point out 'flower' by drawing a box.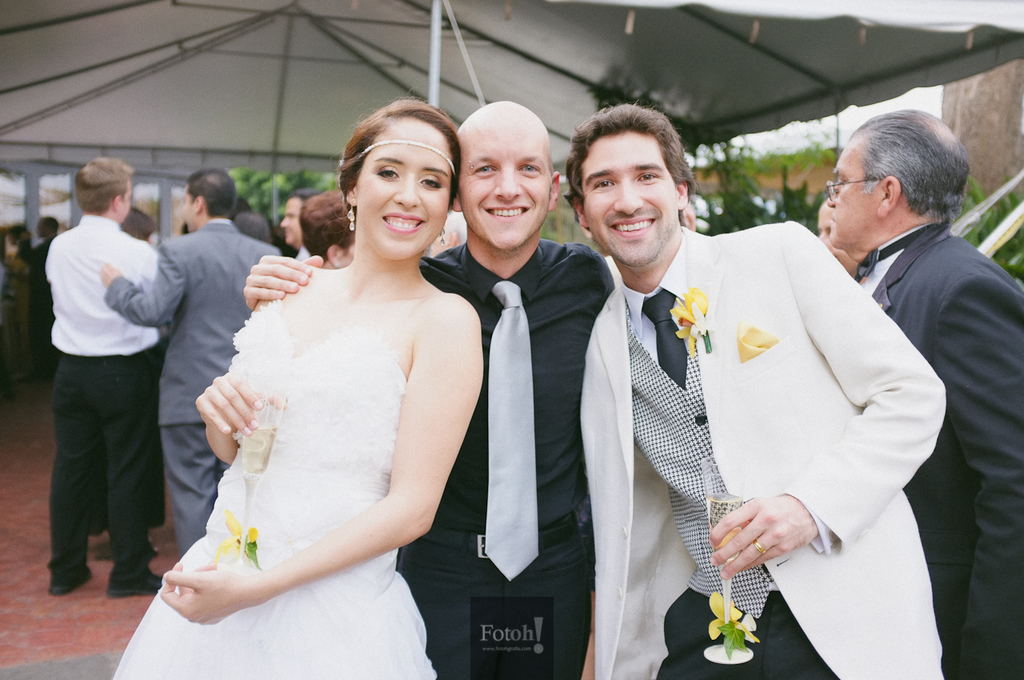
[left=210, top=506, right=260, bottom=559].
